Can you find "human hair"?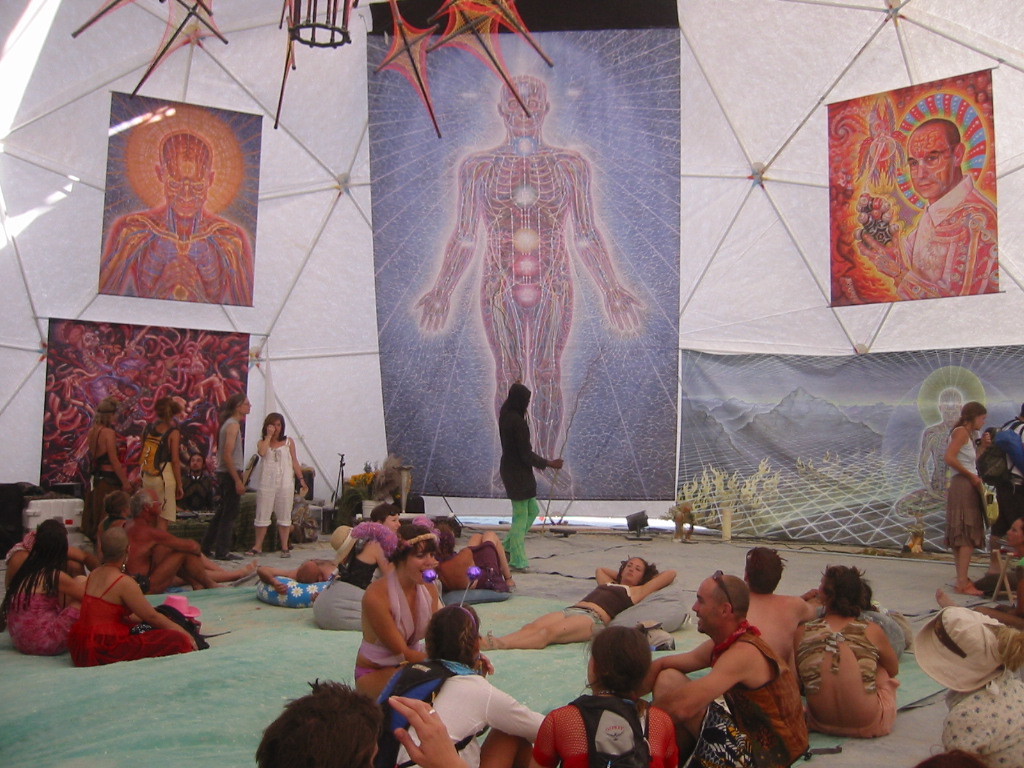
Yes, bounding box: <region>702, 566, 745, 626</region>.
